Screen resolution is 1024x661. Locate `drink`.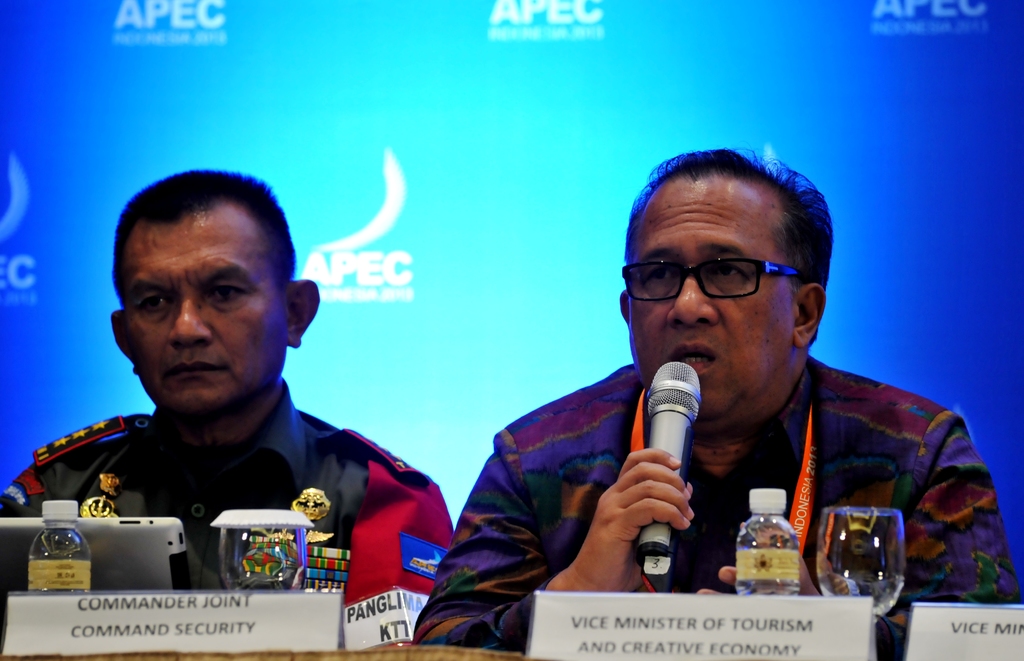
box=[216, 555, 304, 598].
